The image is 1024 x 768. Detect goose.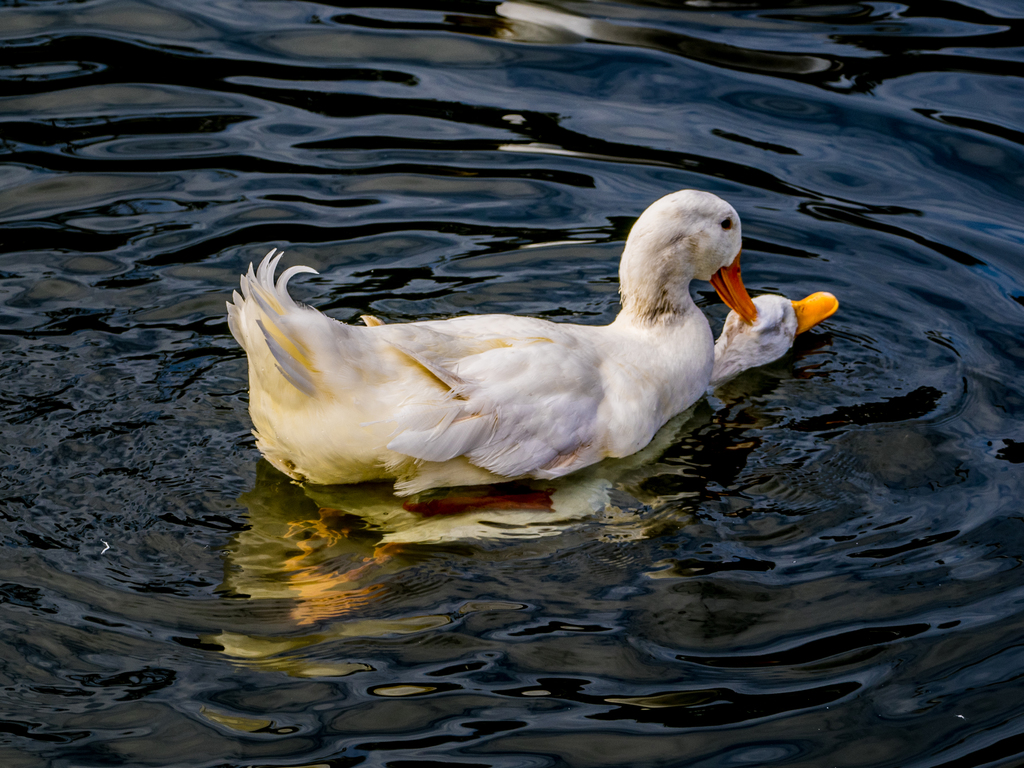
Detection: Rect(225, 187, 763, 499).
